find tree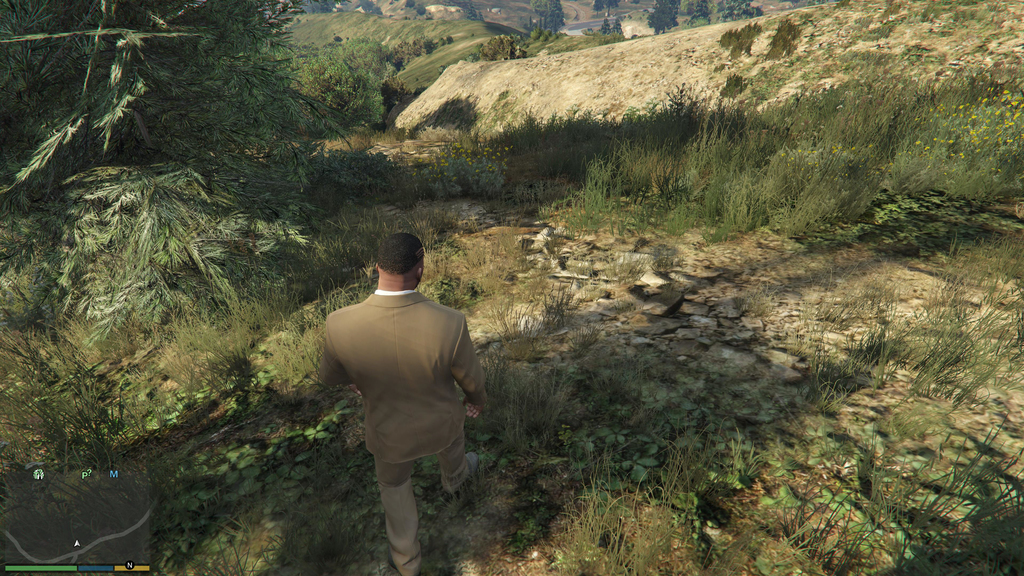
box=[0, 0, 380, 346]
